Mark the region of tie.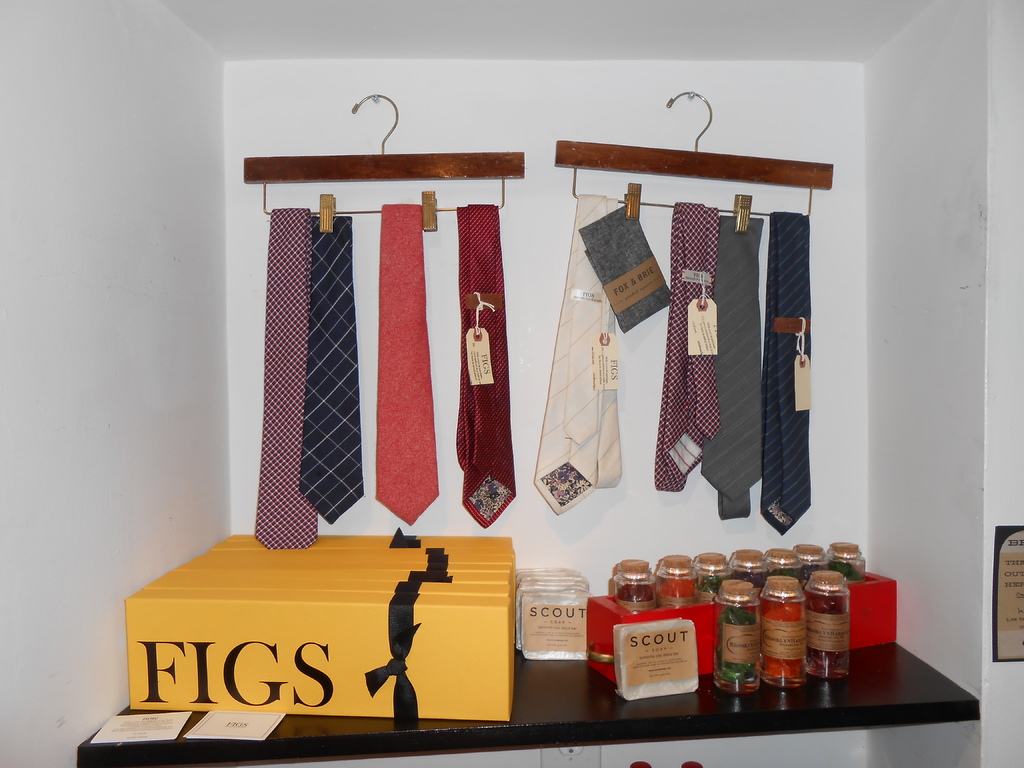
Region: select_region(378, 208, 438, 528).
